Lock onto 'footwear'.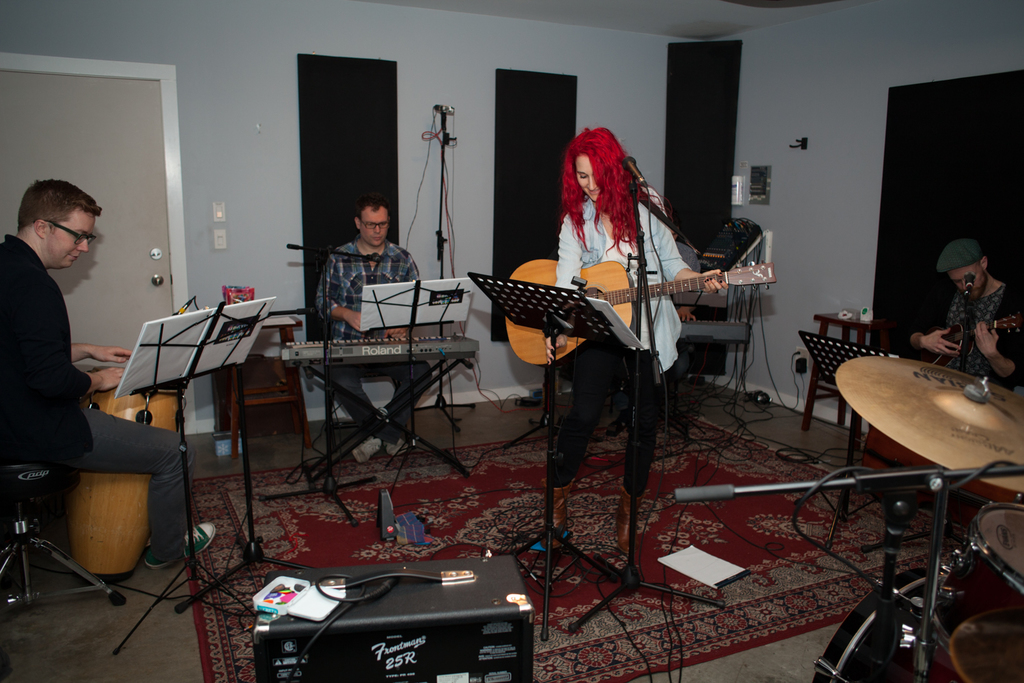
Locked: x1=537, y1=483, x2=577, y2=550.
